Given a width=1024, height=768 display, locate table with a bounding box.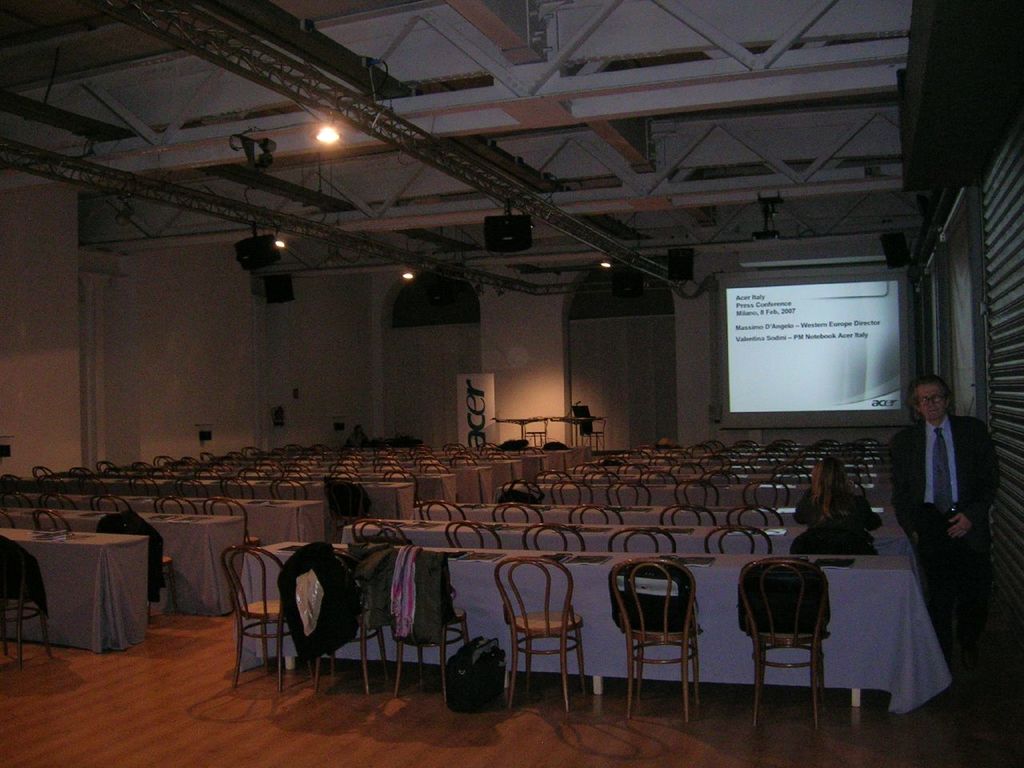
Located: locate(566, 463, 877, 467).
